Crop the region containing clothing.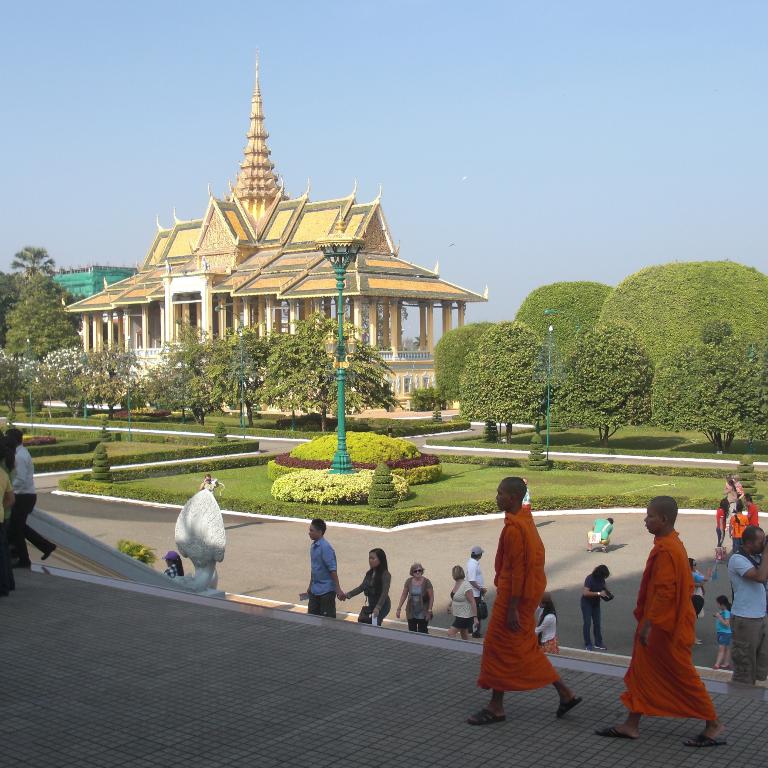
Crop region: 199, 477, 218, 495.
